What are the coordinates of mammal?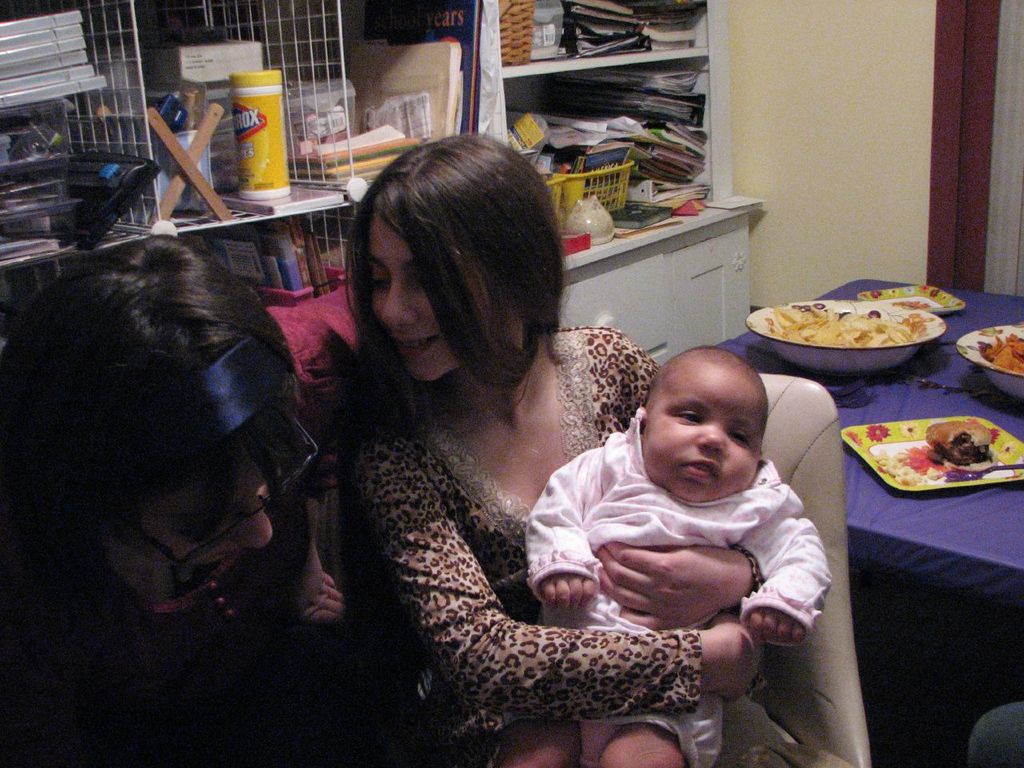
region(2, 234, 391, 767).
